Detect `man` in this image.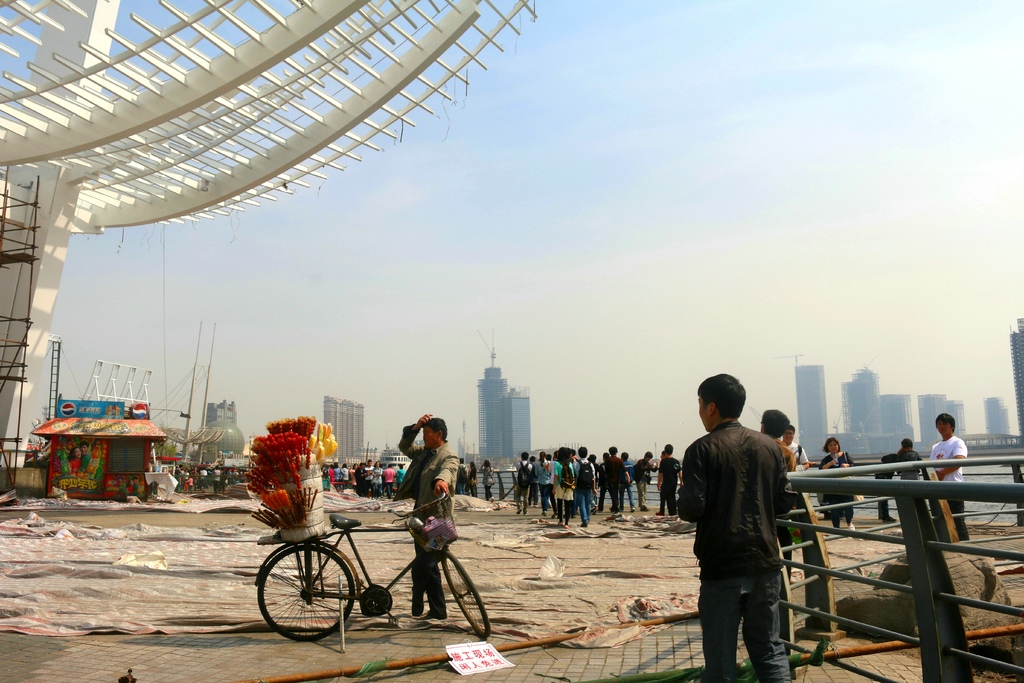
Detection: [left=758, top=404, right=803, bottom=589].
